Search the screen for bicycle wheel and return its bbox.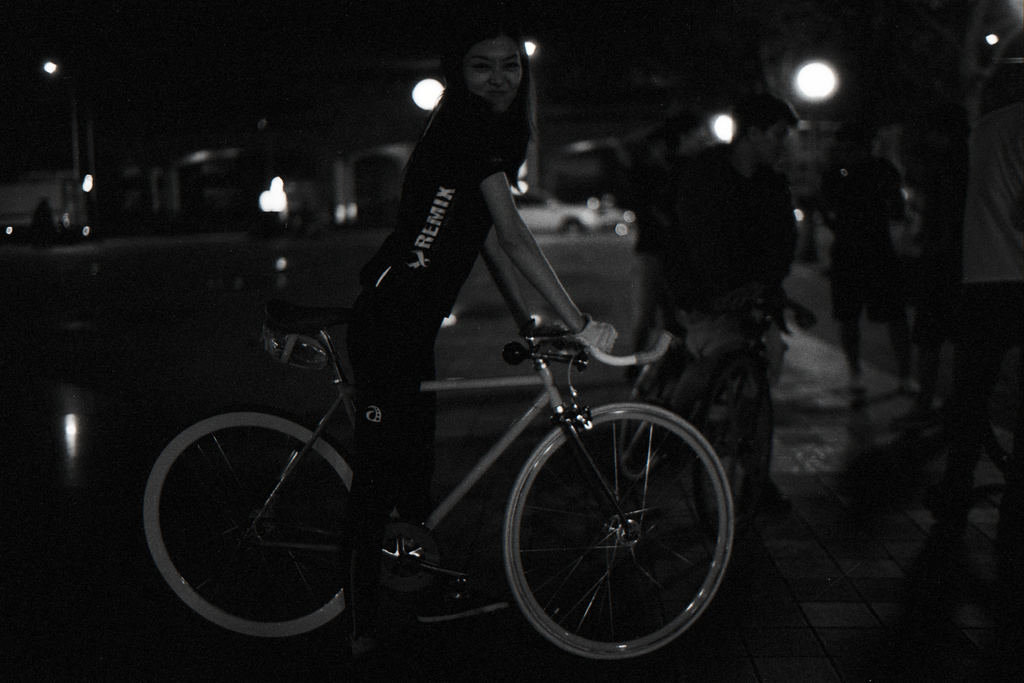
Found: (left=486, top=391, right=754, bottom=664).
